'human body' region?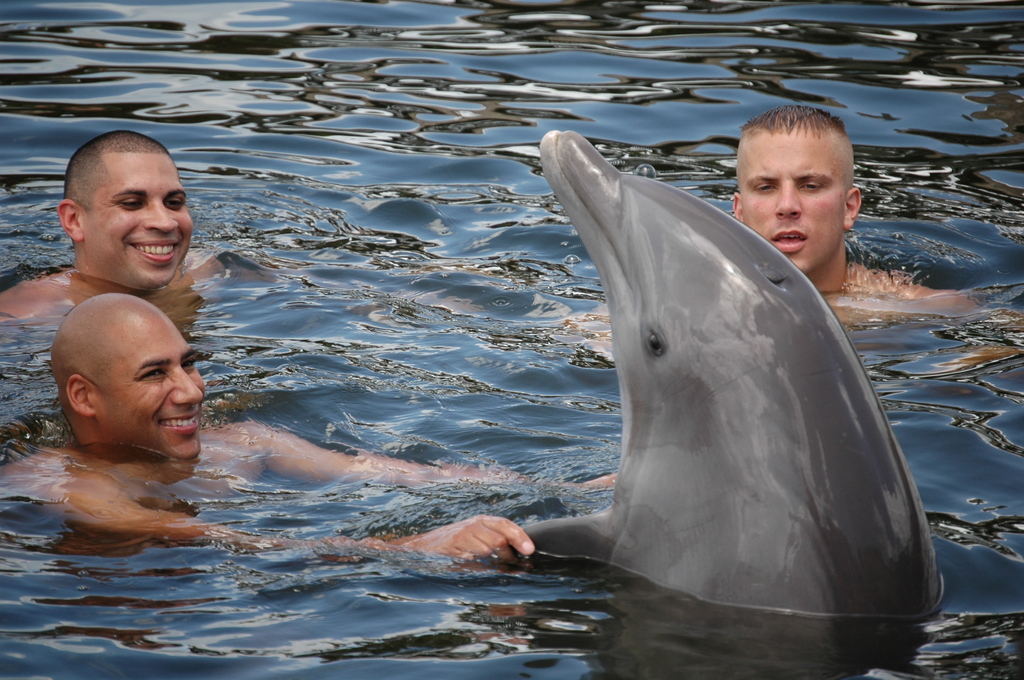
552:101:1023:391
